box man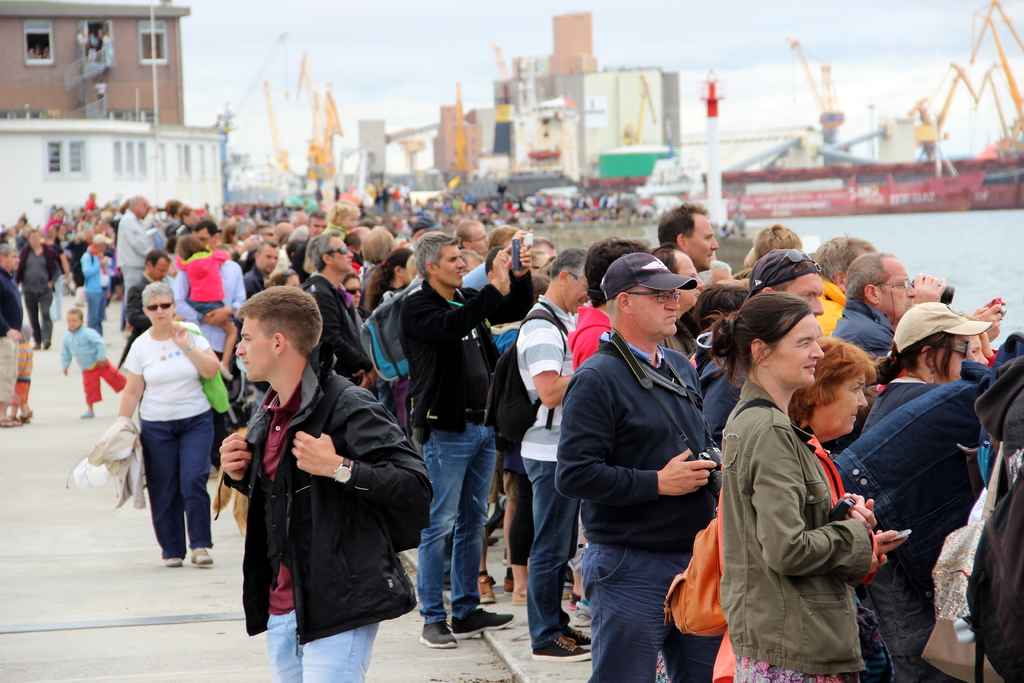
[221, 285, 433, 682]
